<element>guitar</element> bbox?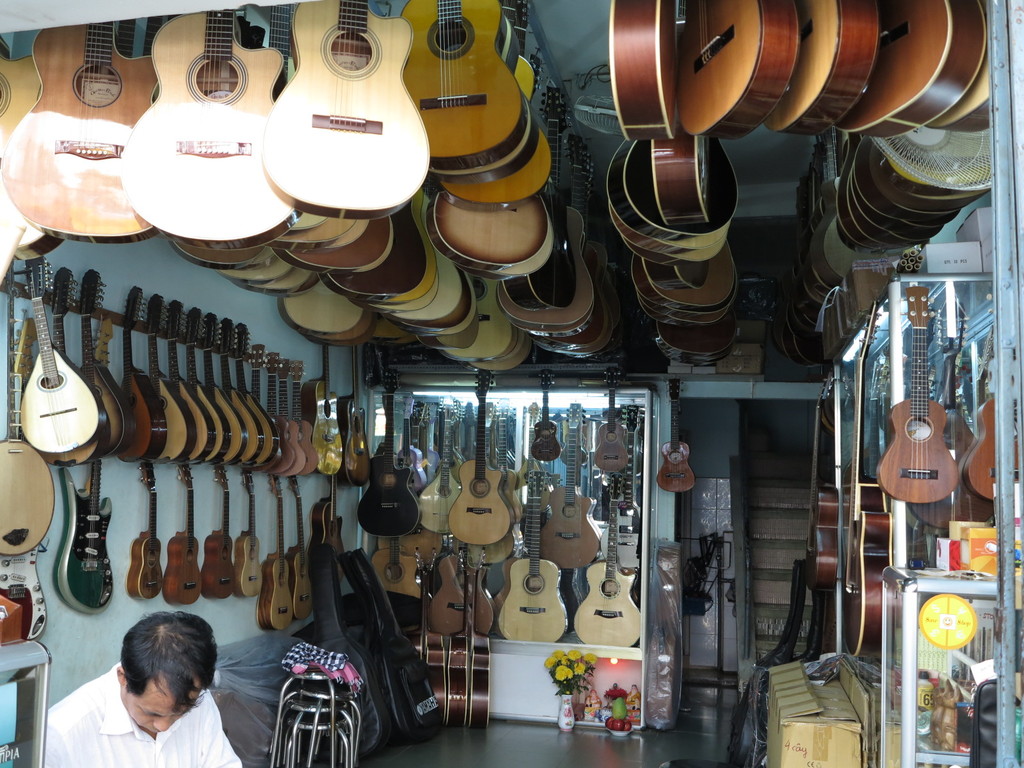
bbox=(358, 245, 470, 311)
